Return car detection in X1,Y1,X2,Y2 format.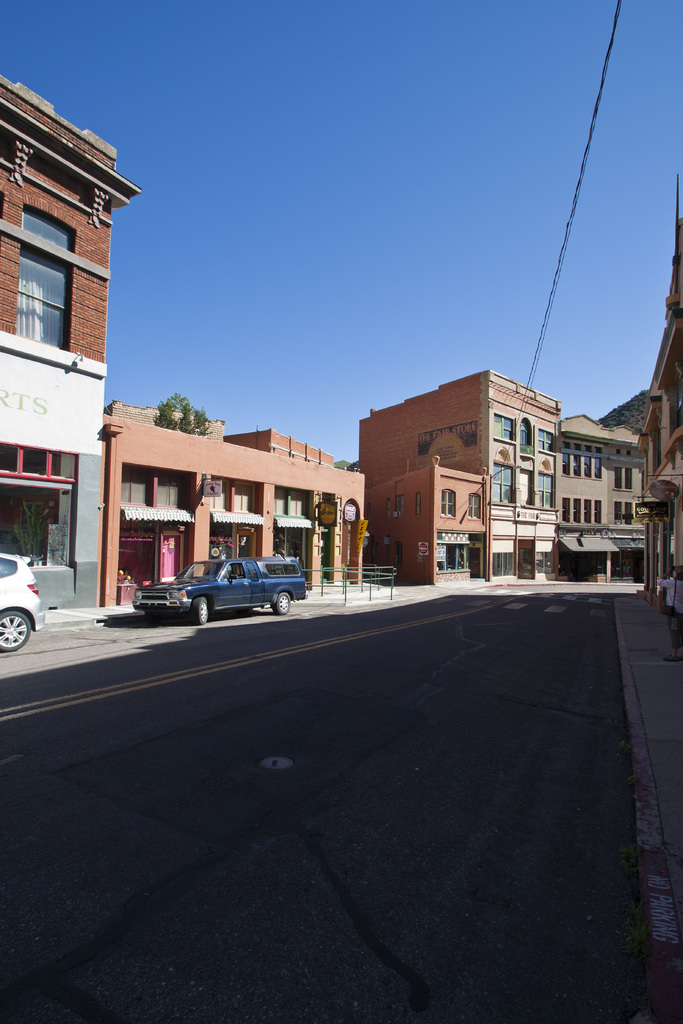
0,552,37,650.
